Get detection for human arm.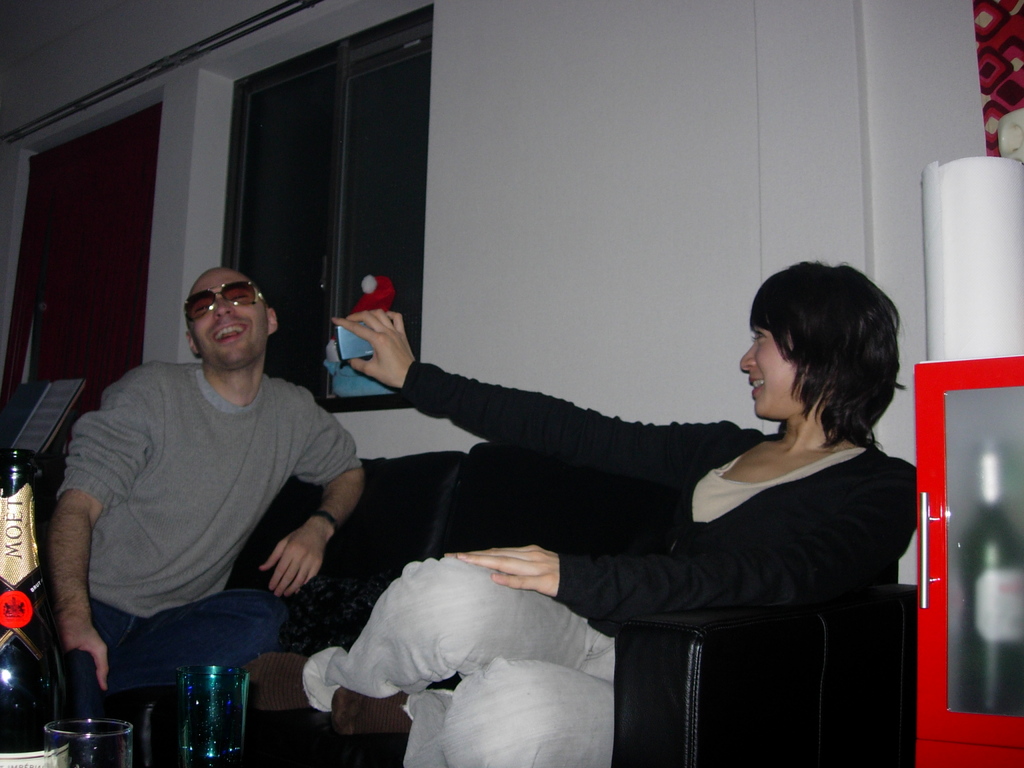
Detection: 336 317 732 475.
